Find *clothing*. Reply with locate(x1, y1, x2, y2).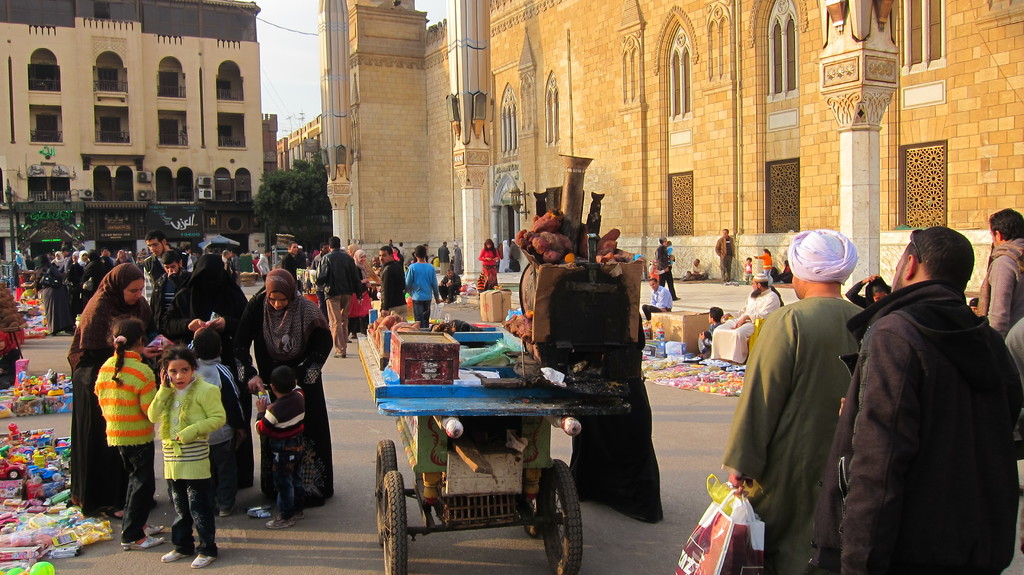
locate(228, 266, 332, 518).
